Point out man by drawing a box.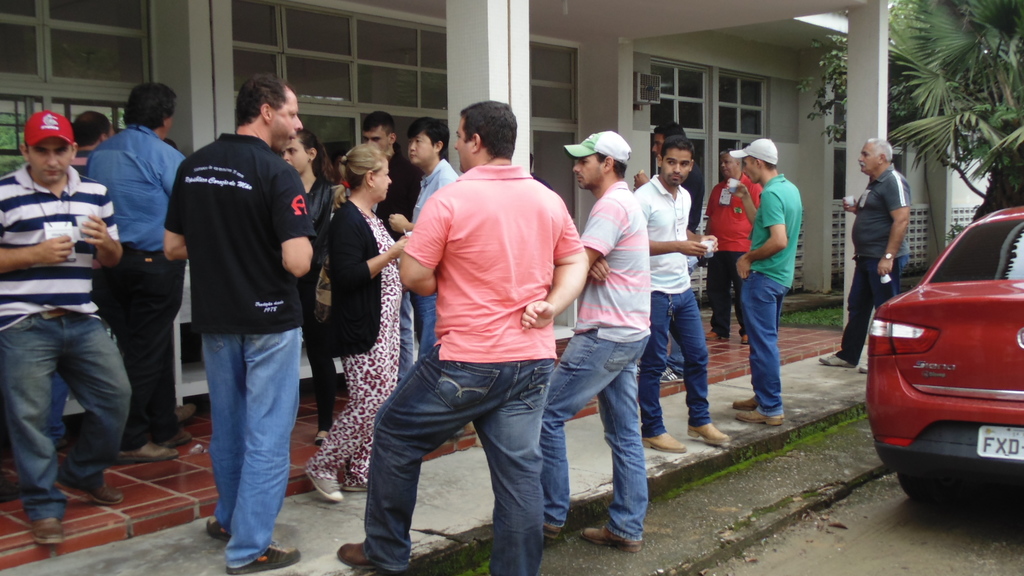
crop(701, 145, 762, 344).
